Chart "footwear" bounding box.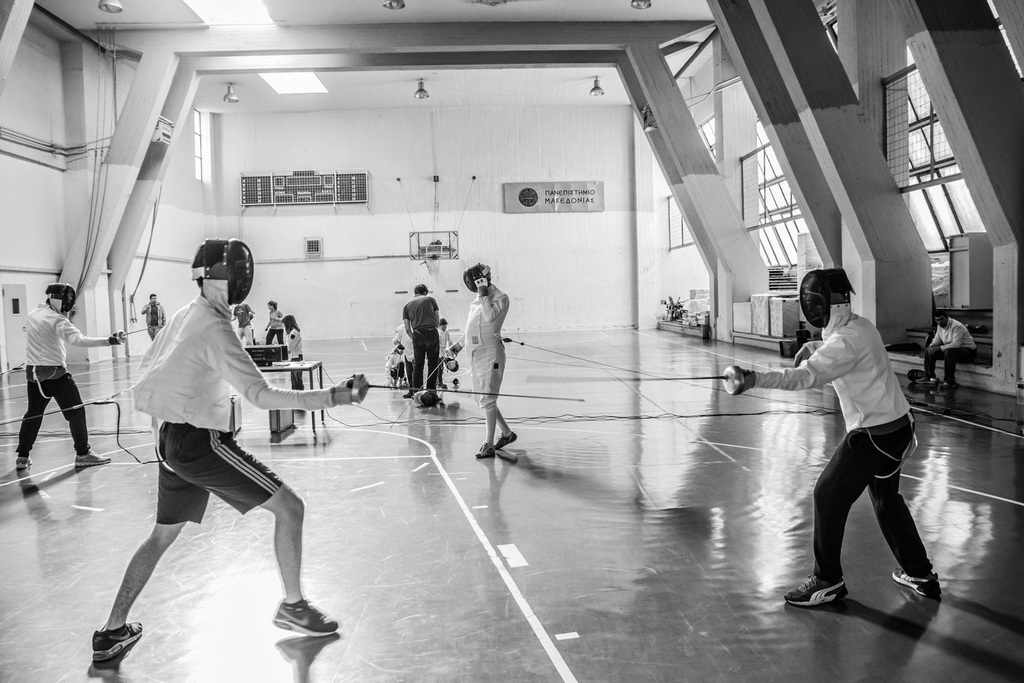
Charted: (493, 424, 518, 443).
